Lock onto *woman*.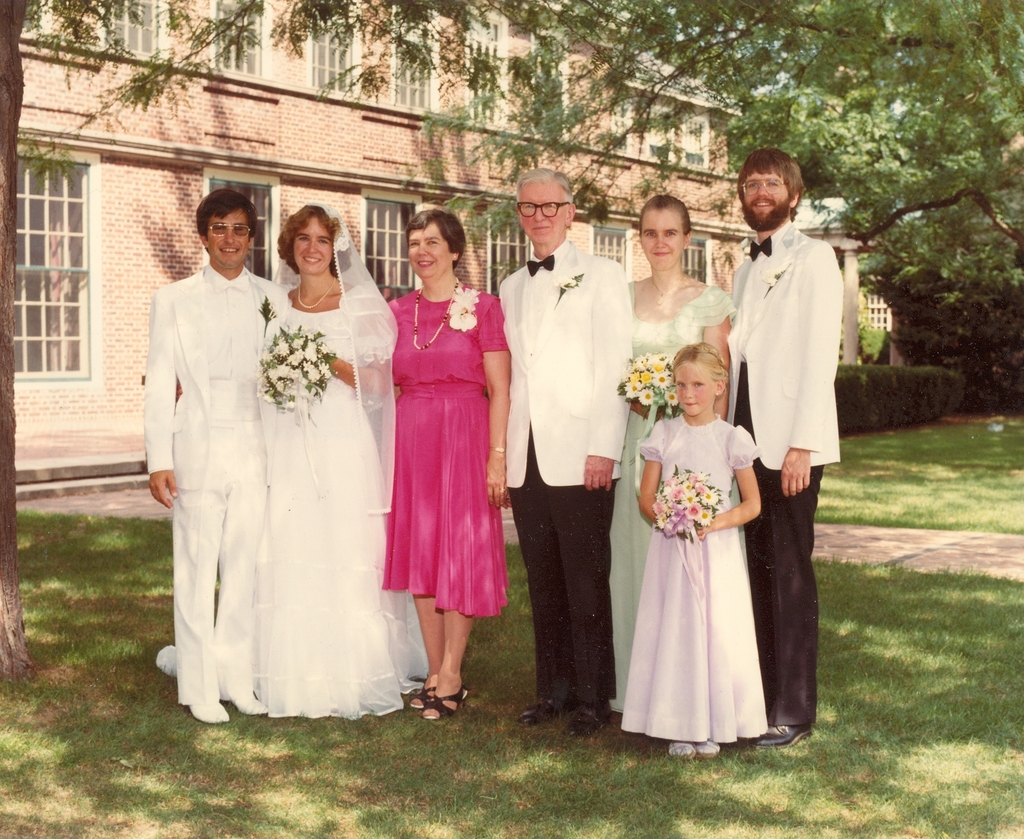
Locked: Rect(238, 192, 417, 735).
